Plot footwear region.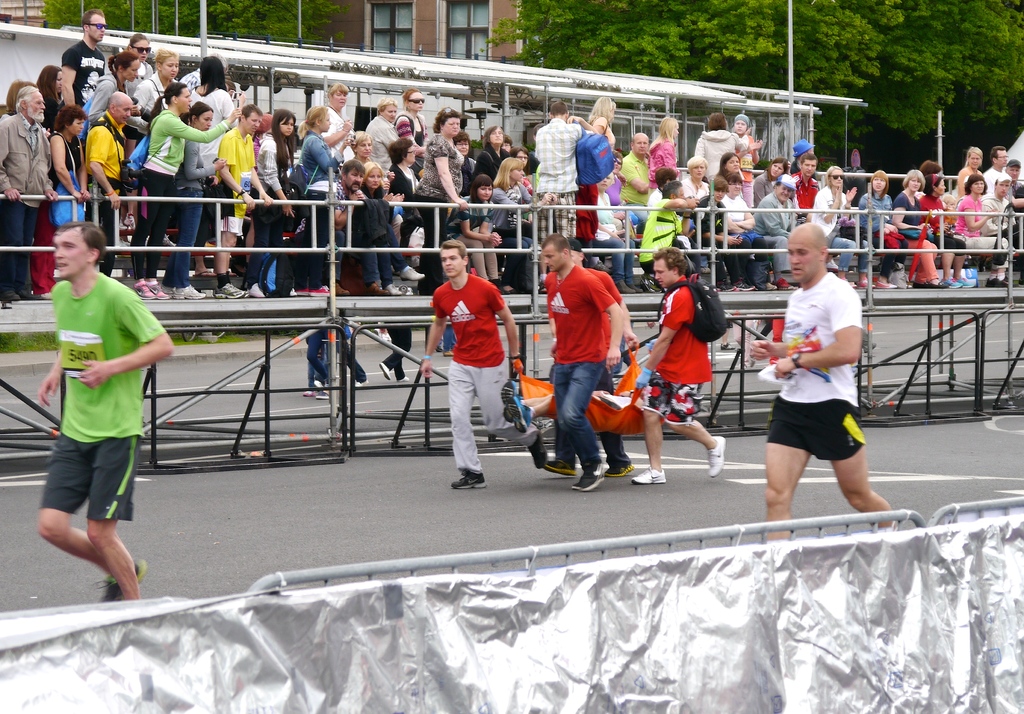
Plotted at <bbox>504, 394, 531, 430</bbox>.
